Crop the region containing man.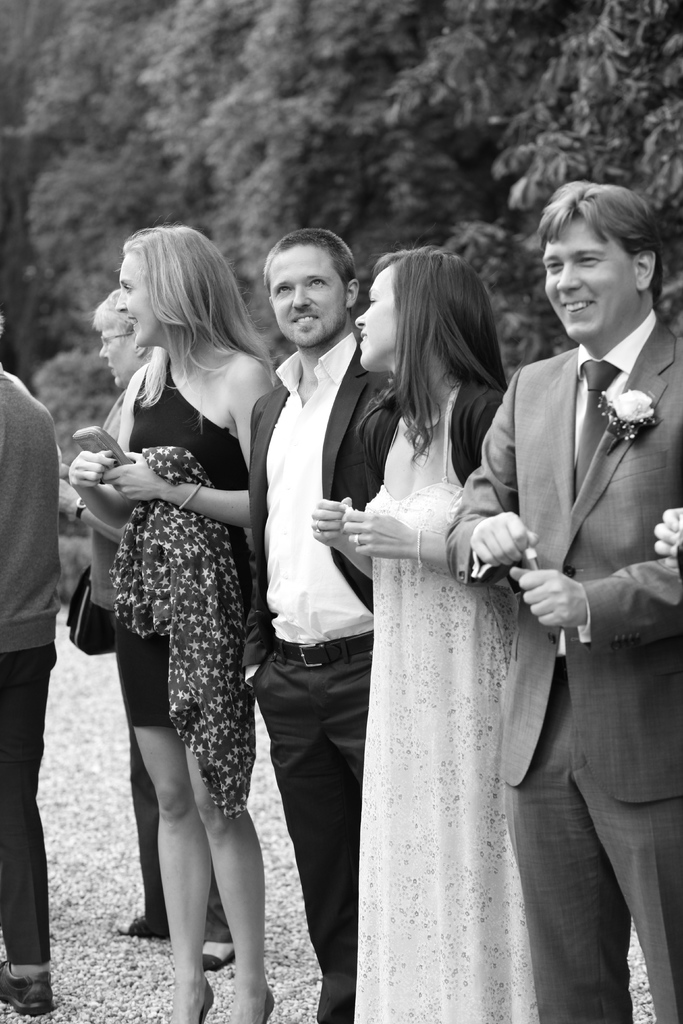
Crop region: locate(232, 225, 415, 1023).
